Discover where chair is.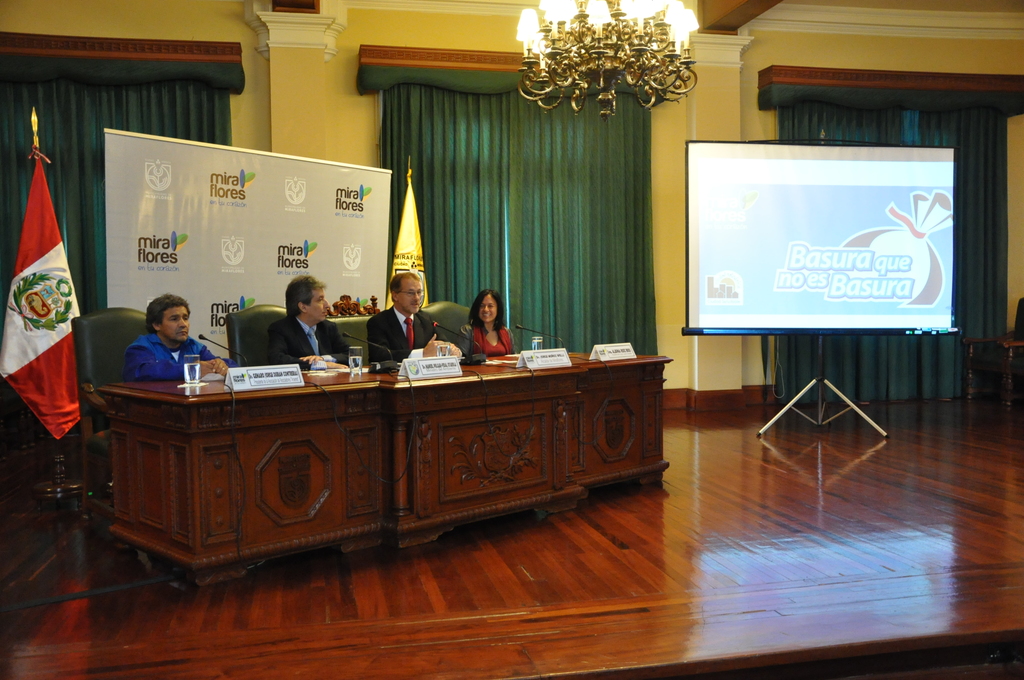
Discovered at 420, 299, 478, 356.
